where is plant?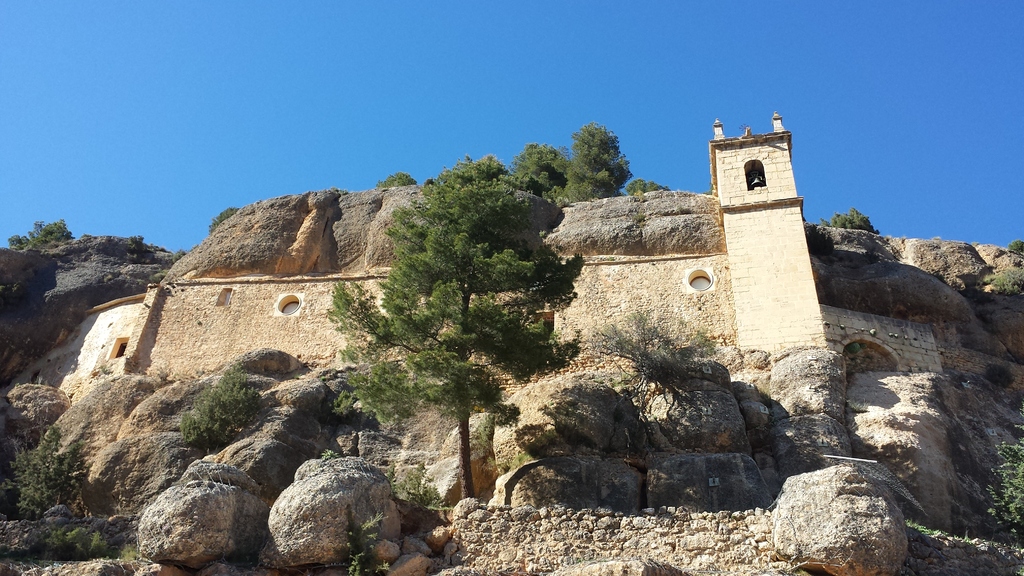
Rect(338, 506, 394, 575).
